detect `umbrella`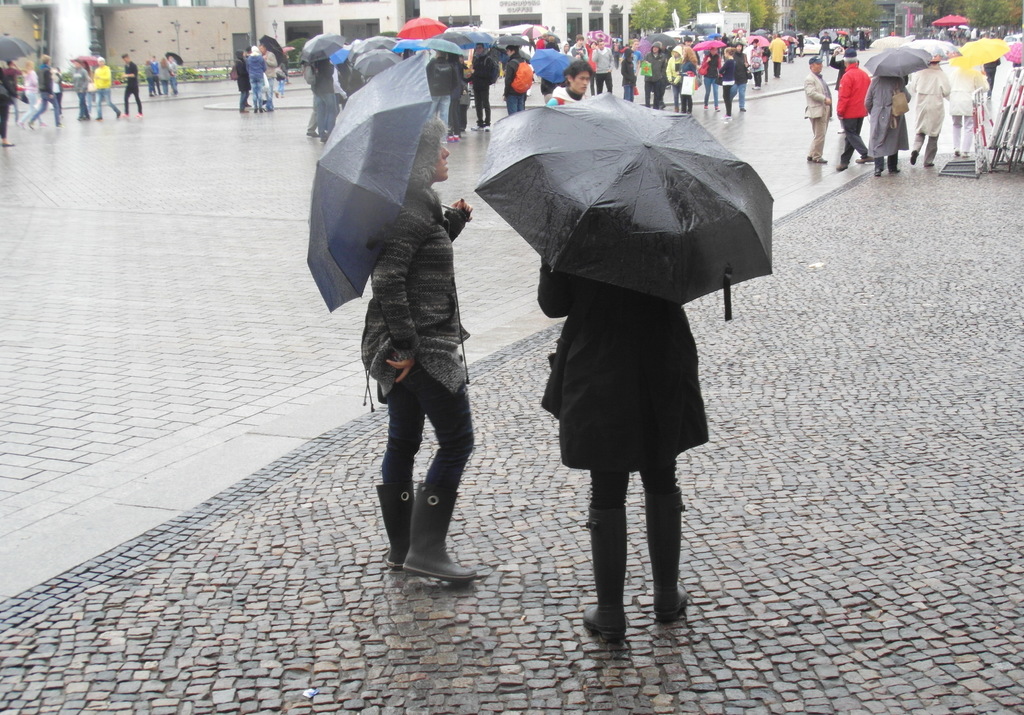
838/26/846/38
